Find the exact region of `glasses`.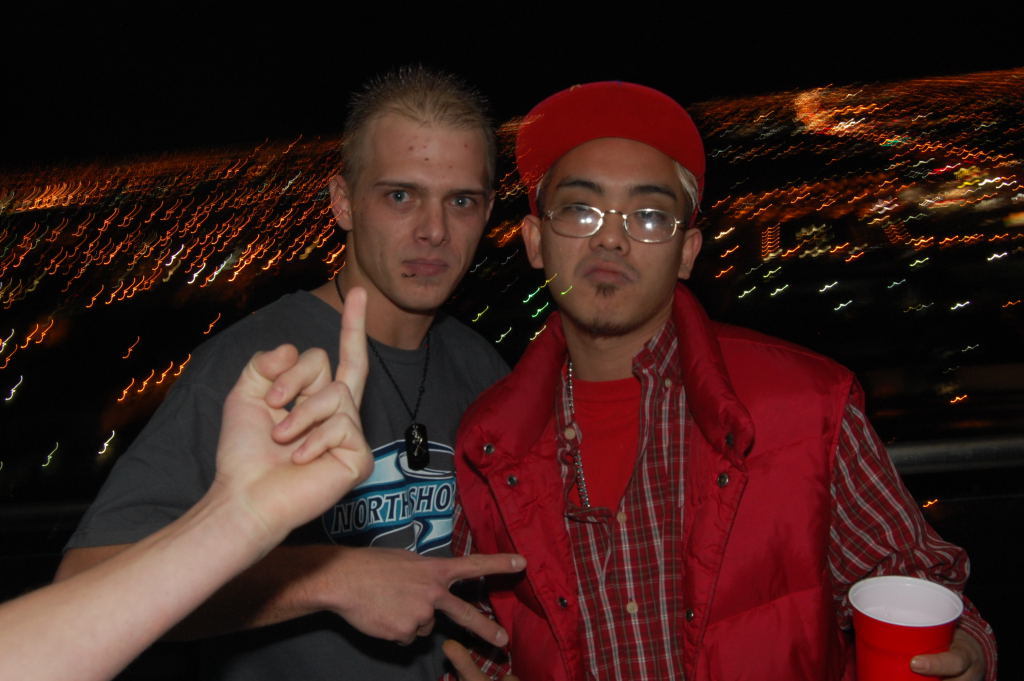
Exact region: locate(527, 178, 702, 247).
